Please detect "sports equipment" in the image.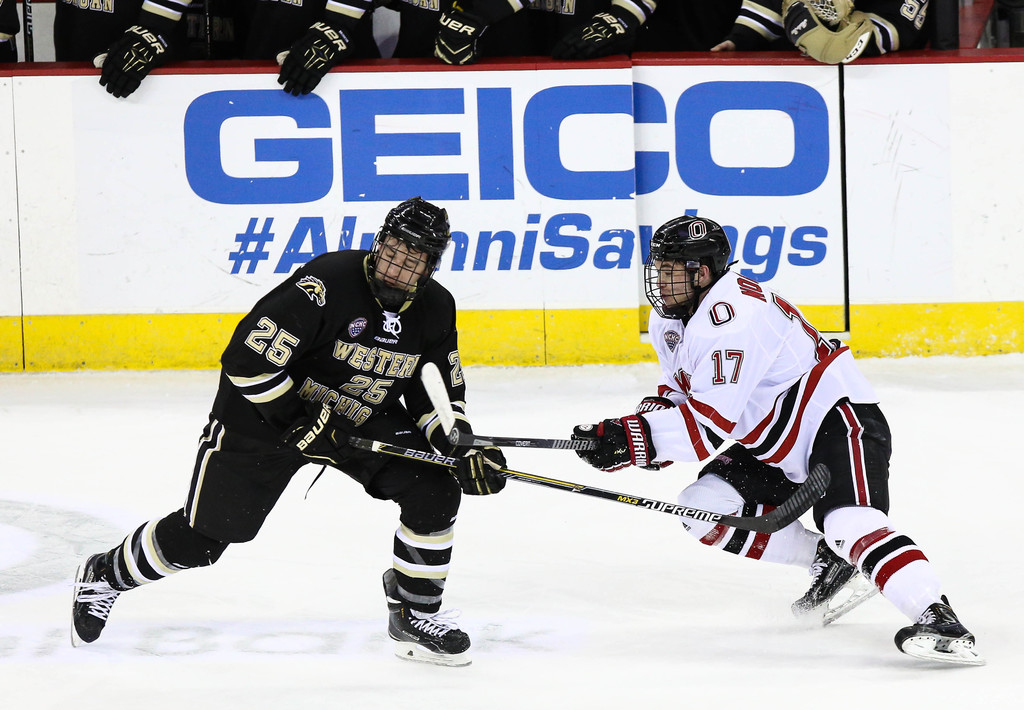
<bbox>627, 395, 676, 469</bbox>.
